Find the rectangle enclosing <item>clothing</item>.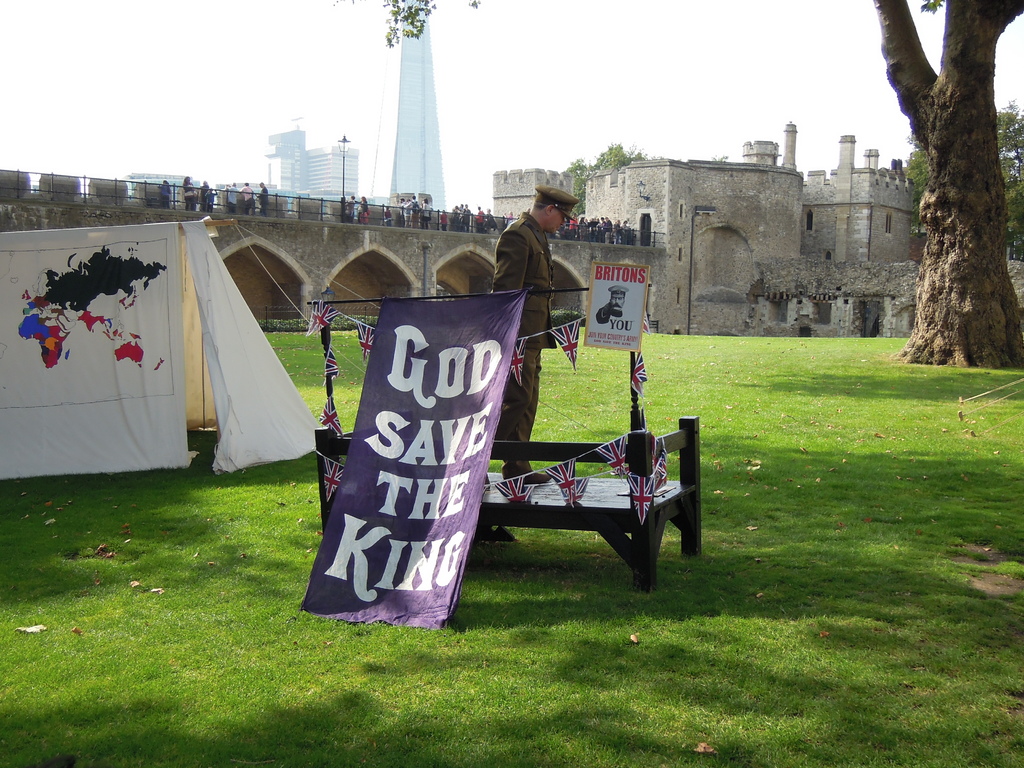
box=[160, 180, 169, 211].
